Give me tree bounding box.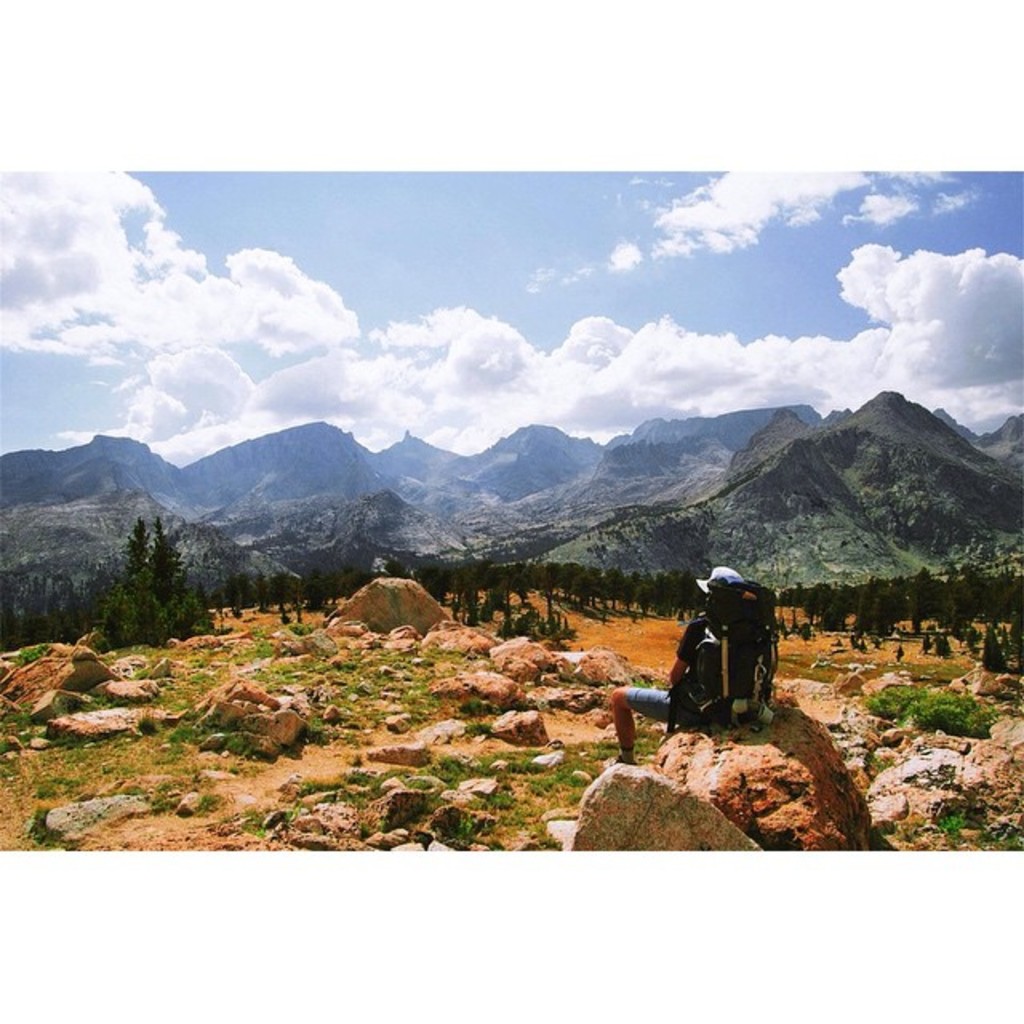
crop(910, 566, 941, 629).
